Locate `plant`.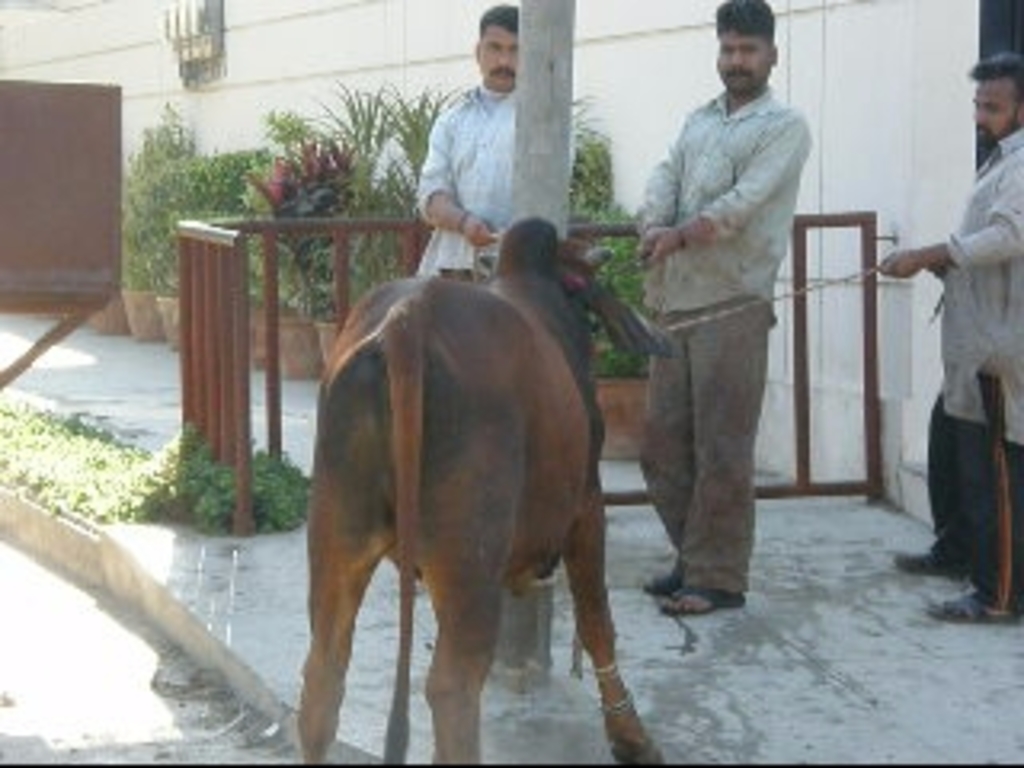
Bounding box: <bbox>112, 96, 202, 291</bbox>.
